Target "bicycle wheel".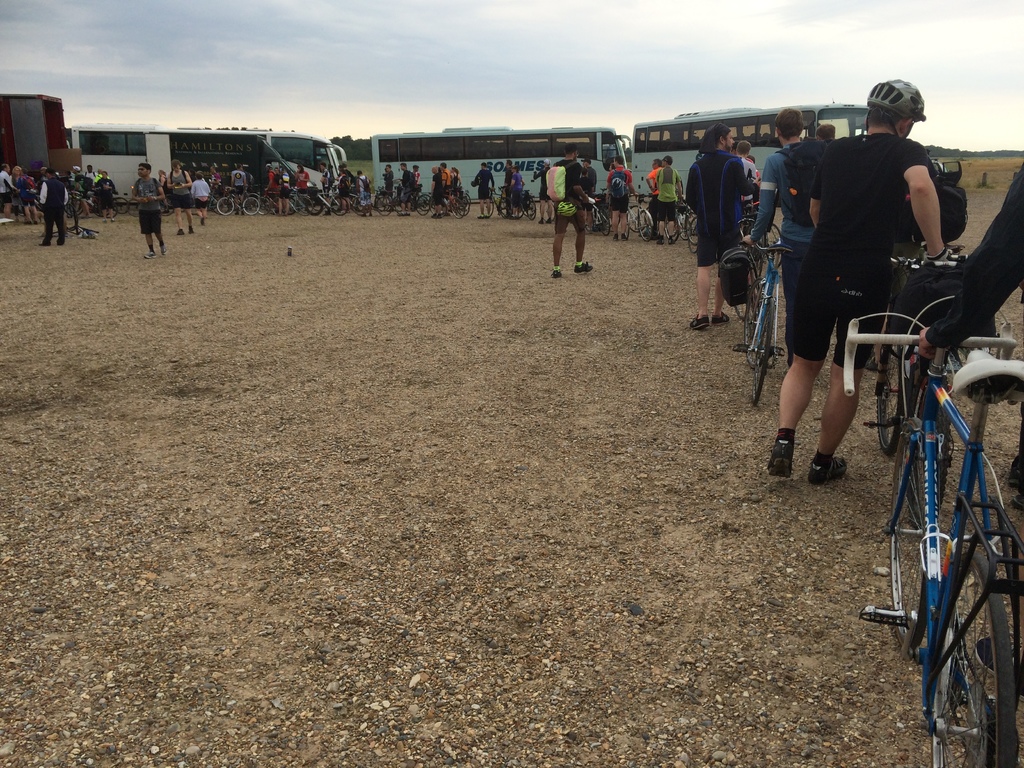
Target region: box(513, 202, 523, 220).
